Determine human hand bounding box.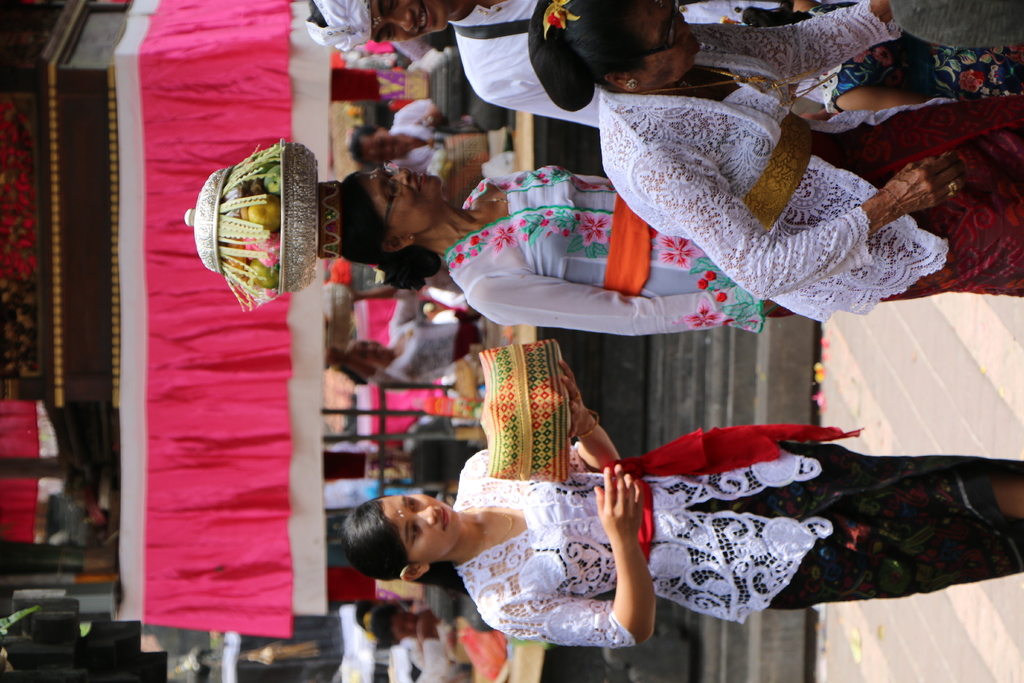
Determined: select_region(557, 356, 588, 441).
